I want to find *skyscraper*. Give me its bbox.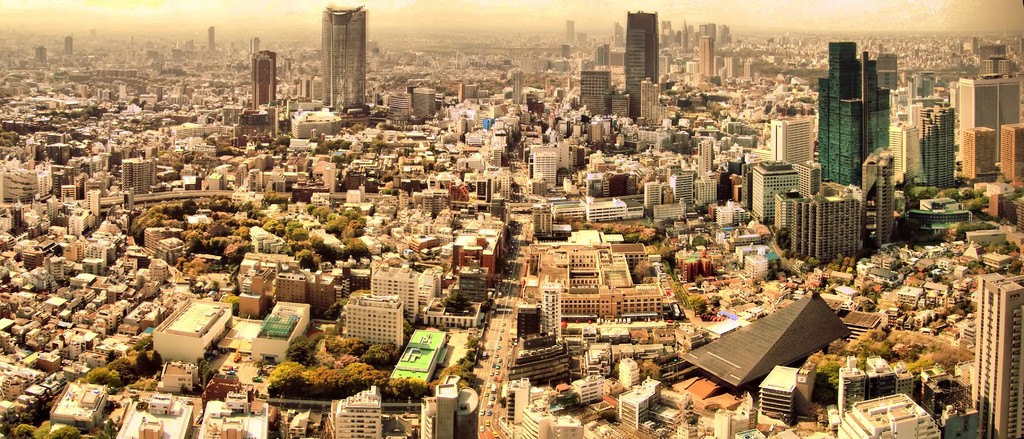
(x1=966, y1=269, x2=1023, y2=438).
